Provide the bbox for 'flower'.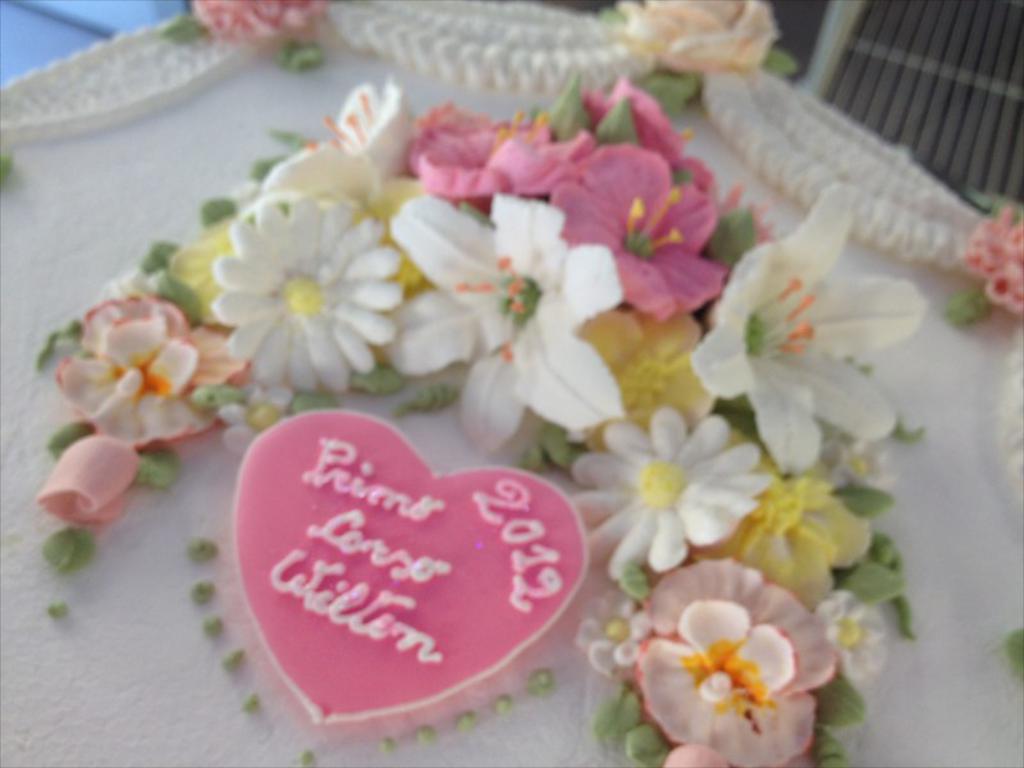
box(972, 204, 1023, 334).
